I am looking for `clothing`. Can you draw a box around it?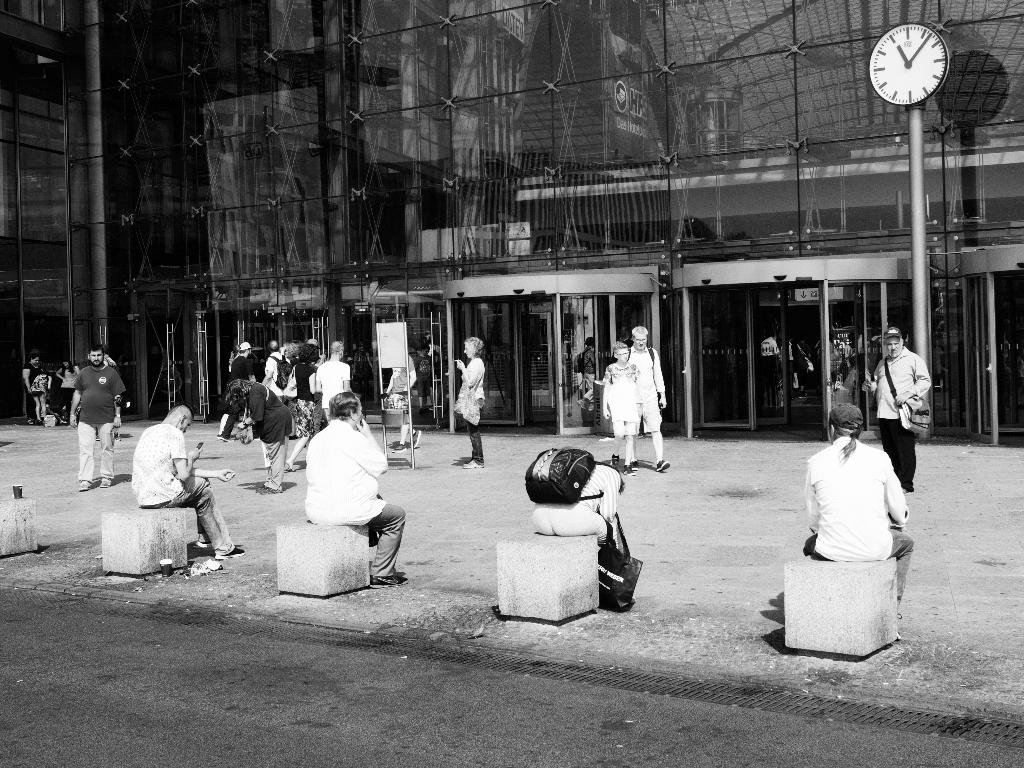
Sure, the bounding box is <box>133,420,234,557</box>.
